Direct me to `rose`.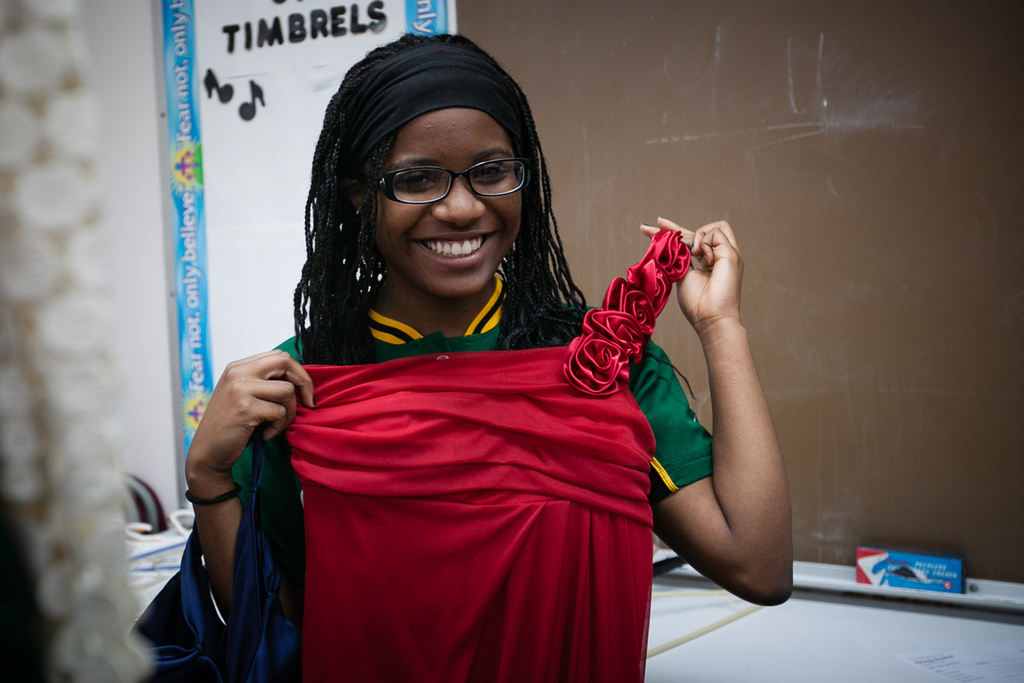
Direction: rect(646, 225, 695, 282).
